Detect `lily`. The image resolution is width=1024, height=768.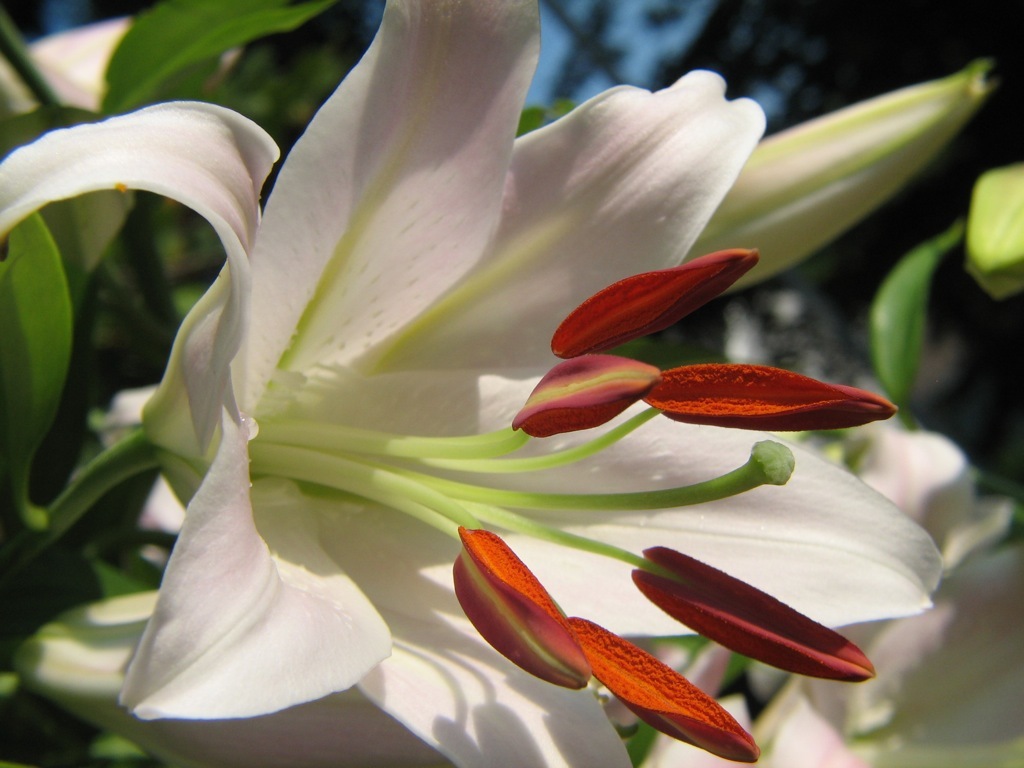
[648,428,1023,767].
